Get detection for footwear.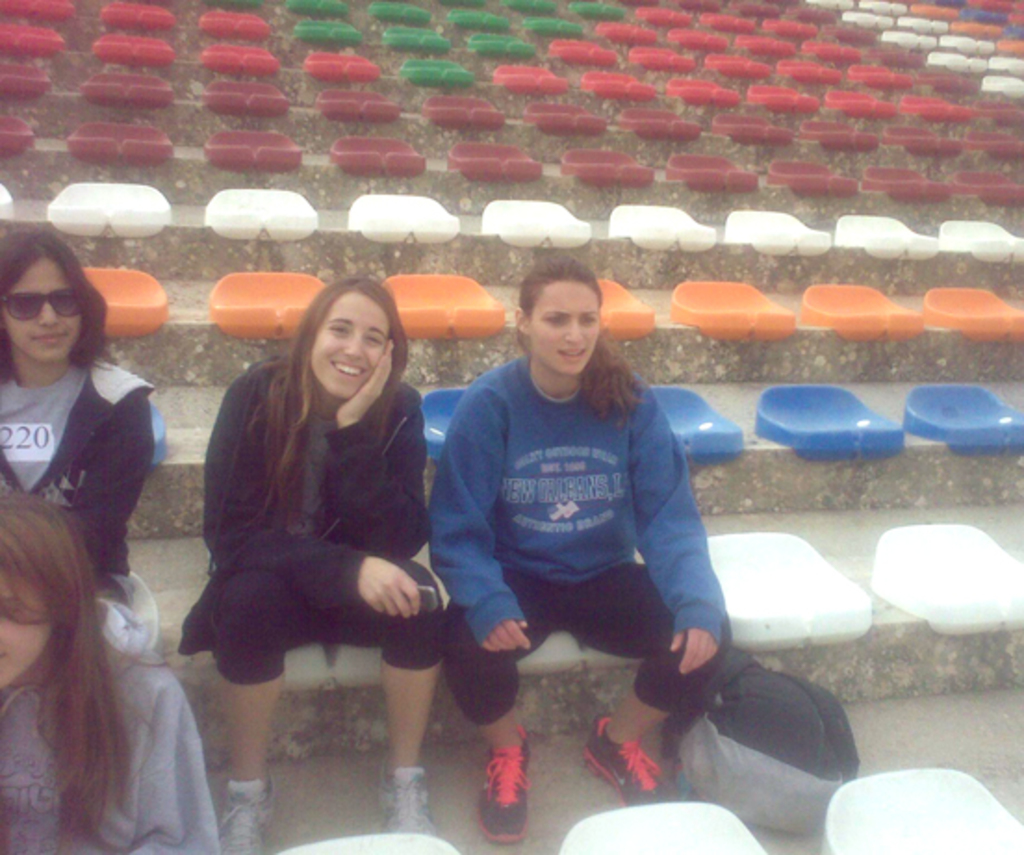
Detection: bbox(464, 727, 534, 846).
